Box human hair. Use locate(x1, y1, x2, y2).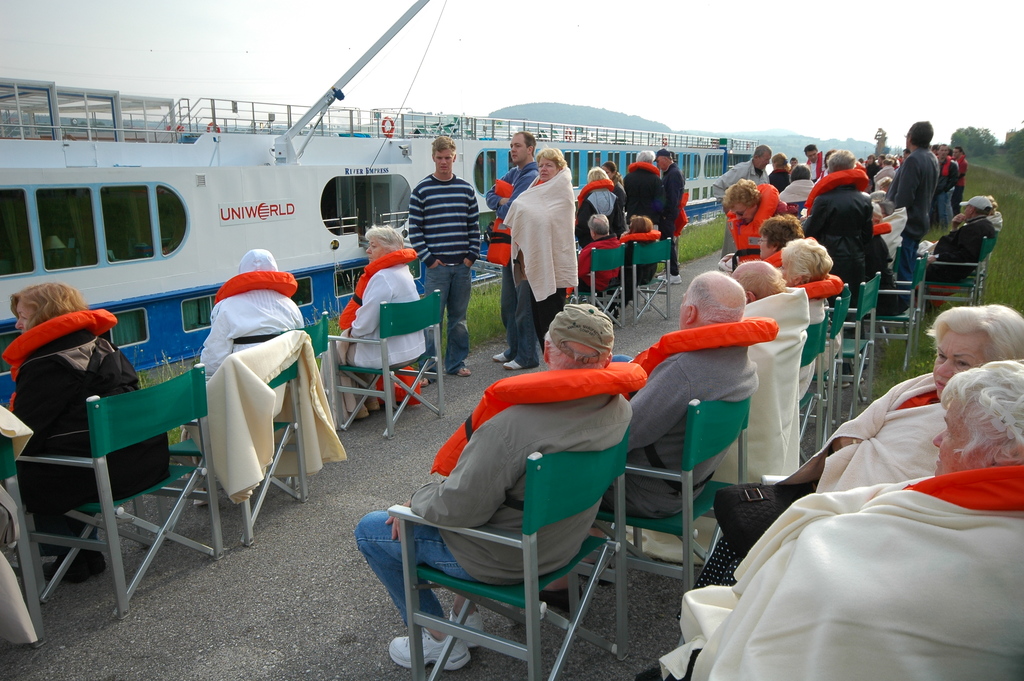
locate(922, 304, 1016, 370).
